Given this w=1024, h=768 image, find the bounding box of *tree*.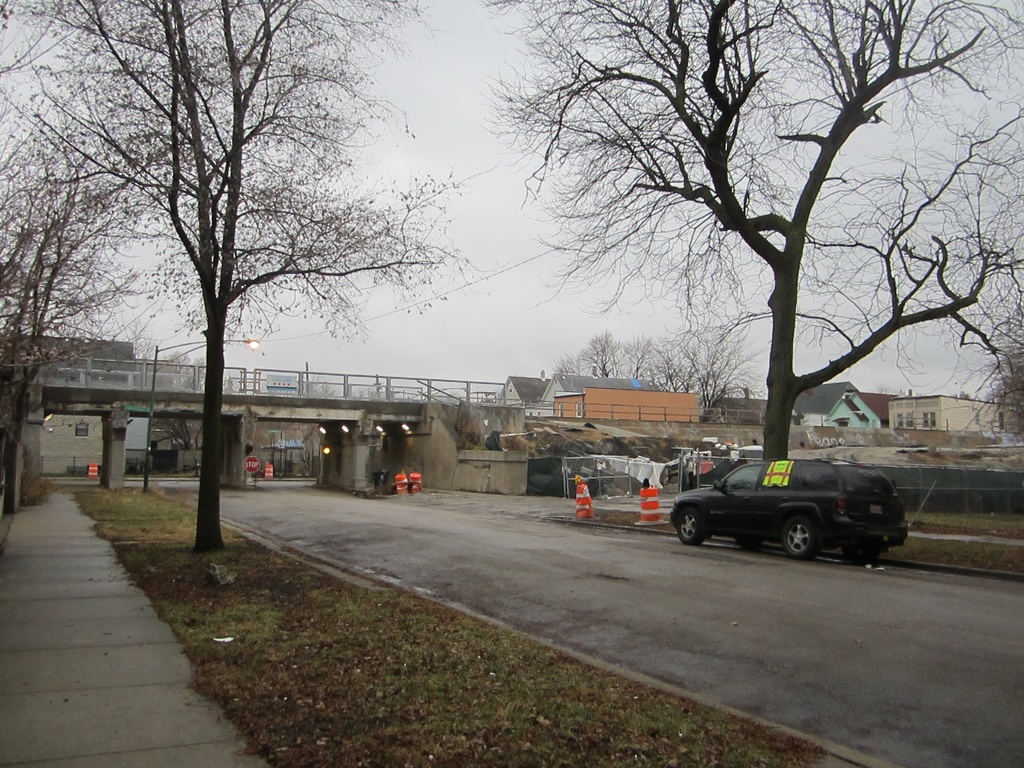
<region>467, 0, 1023, 467</region>.
